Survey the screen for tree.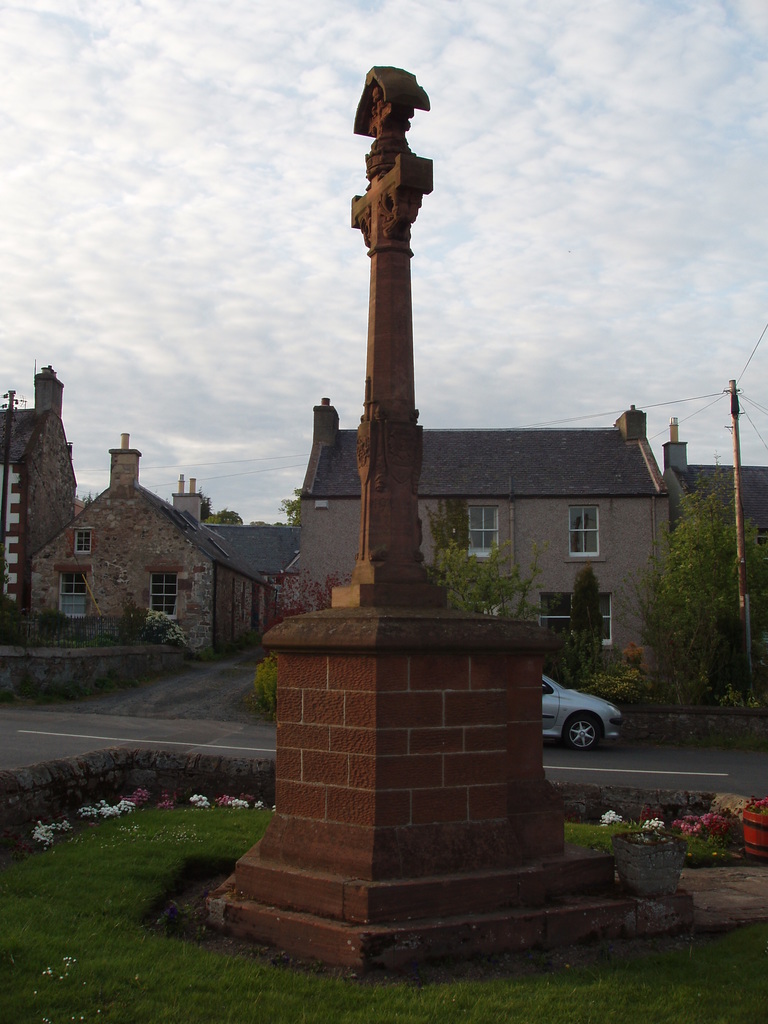
Survey found: select_region(276, 486, 305, 527).
